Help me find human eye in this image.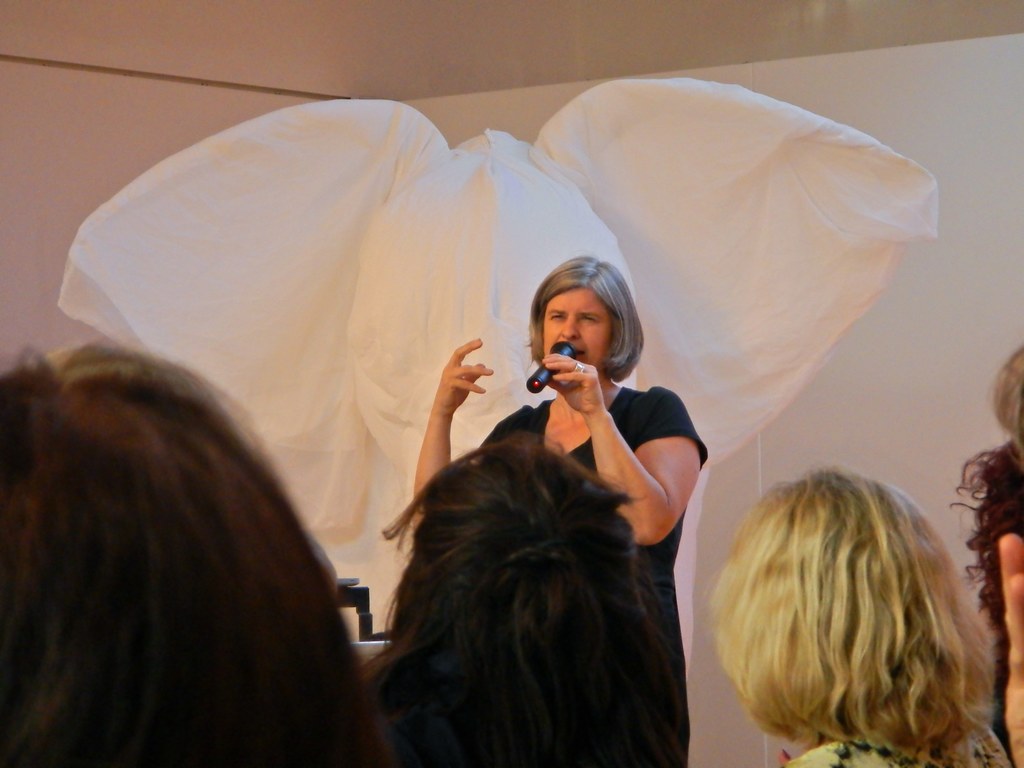
Found it: <region>547, 310, 566, 323</region>.
